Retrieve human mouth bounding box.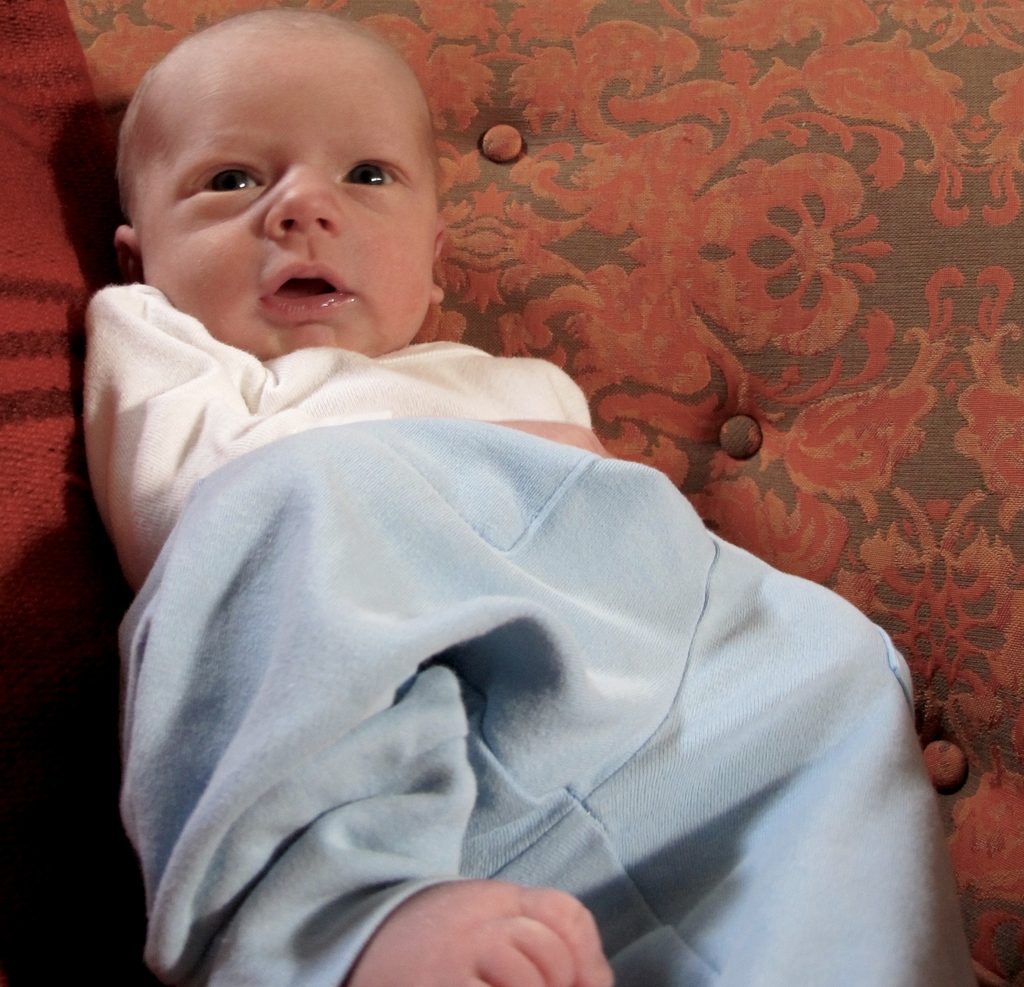
Bounding box: [262,262,358,314].
